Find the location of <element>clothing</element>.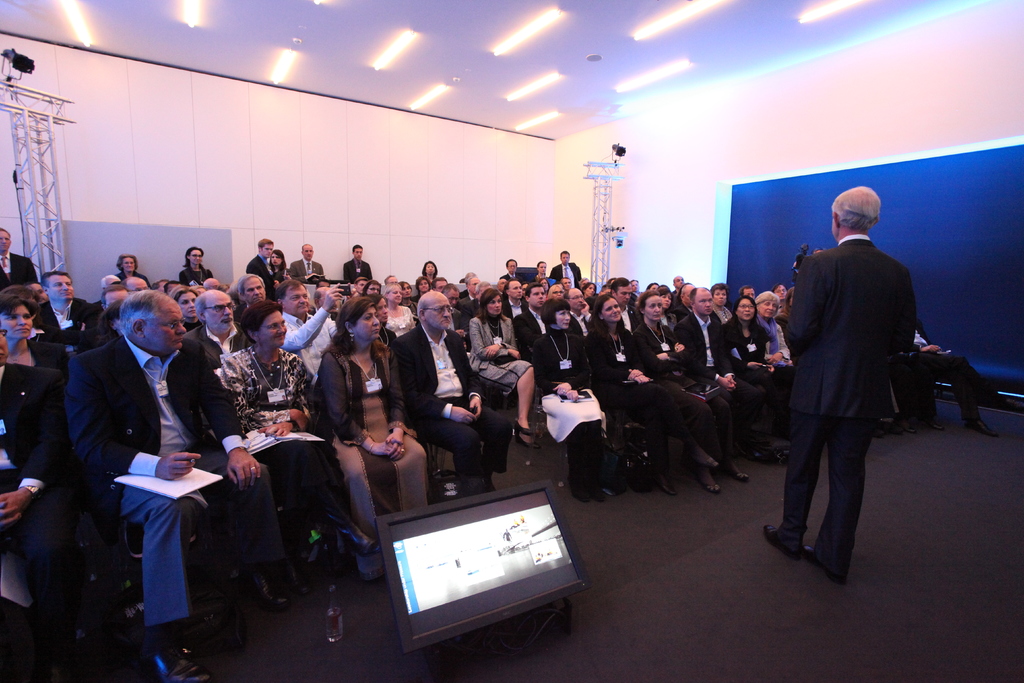
Location: left=501, top=298, right=529, bottom=320.
